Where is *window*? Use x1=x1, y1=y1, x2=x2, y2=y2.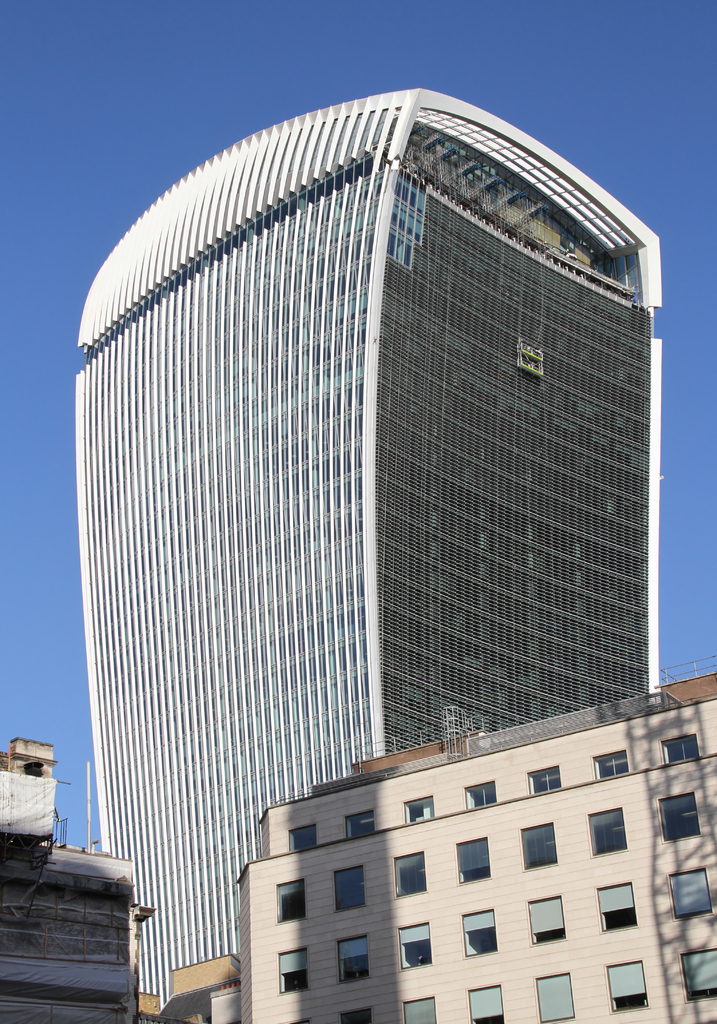
x1=287, y1=820, x2=316, y2=852.
